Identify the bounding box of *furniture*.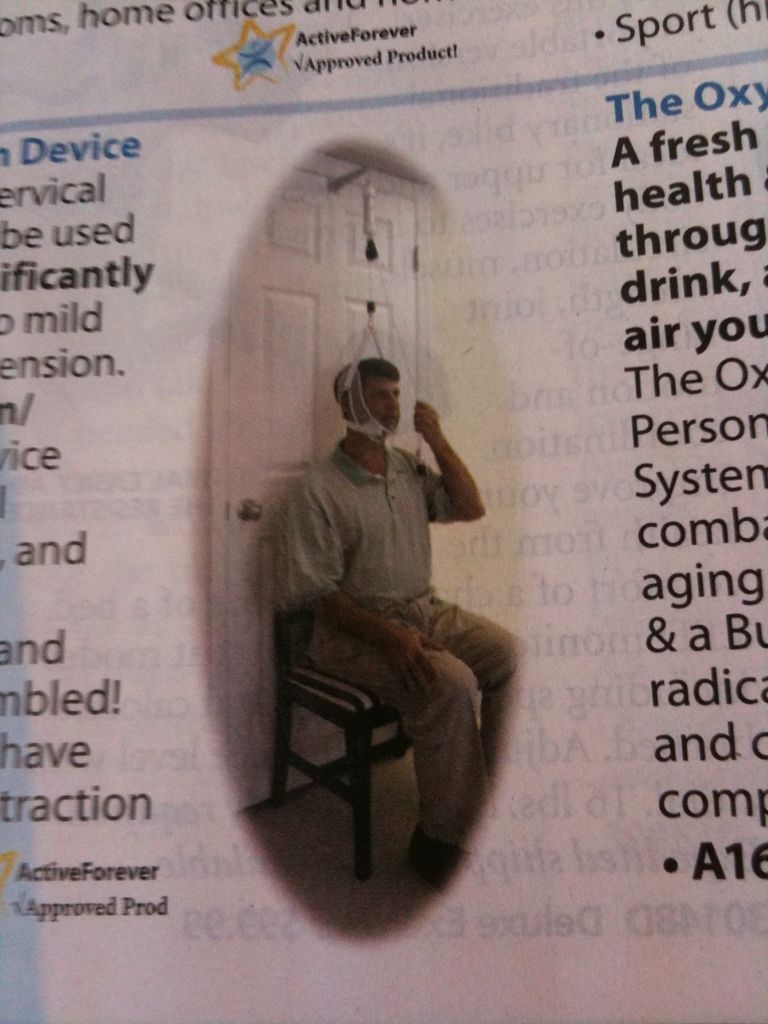
<region>268, 600, 412, 876</region>.
